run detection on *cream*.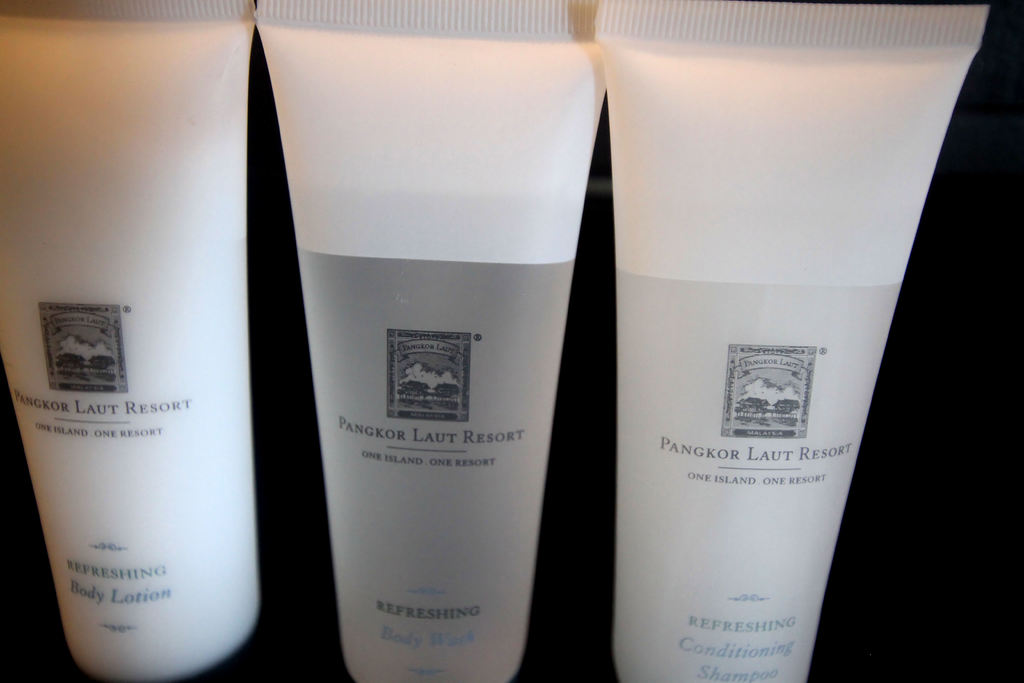
Result: bbox=[598, 32, 979, 682].
